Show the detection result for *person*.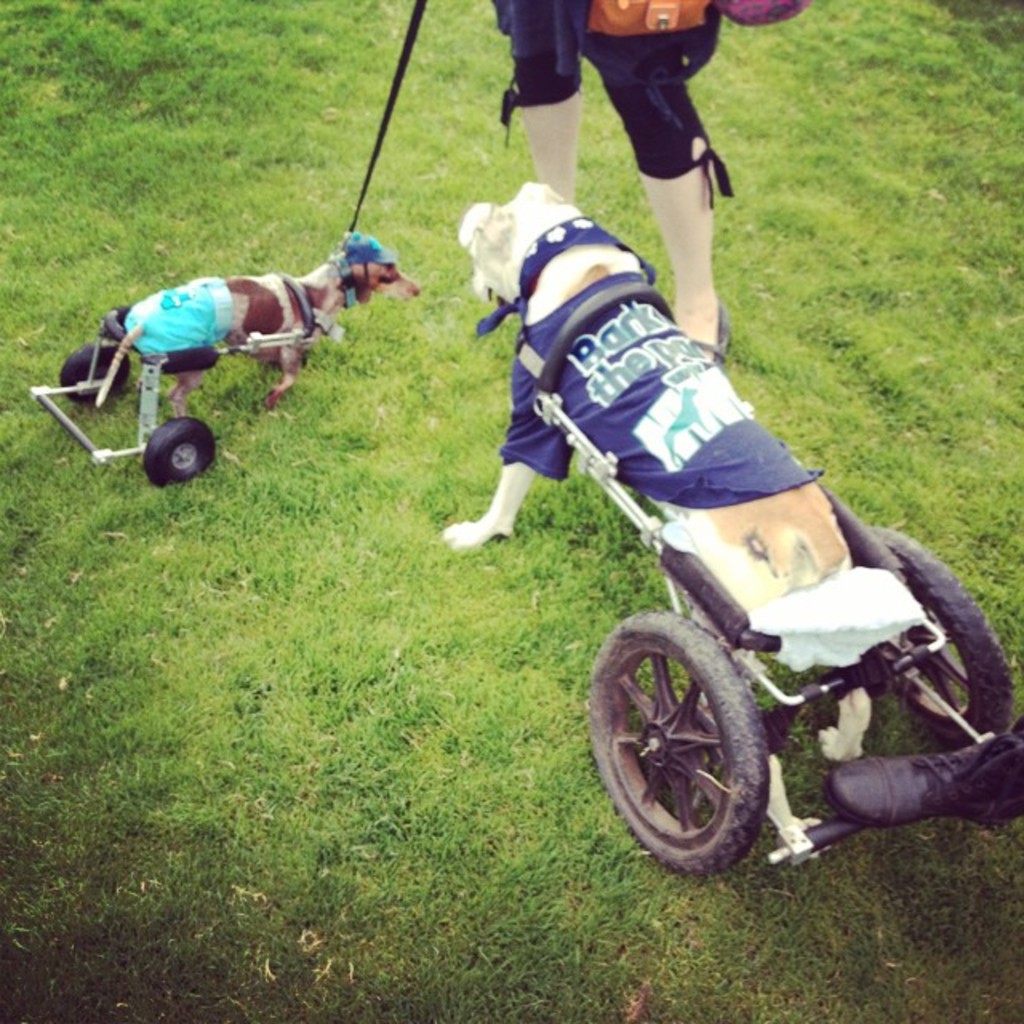
<bbox>498, 0, 734, 360</bbox>.
